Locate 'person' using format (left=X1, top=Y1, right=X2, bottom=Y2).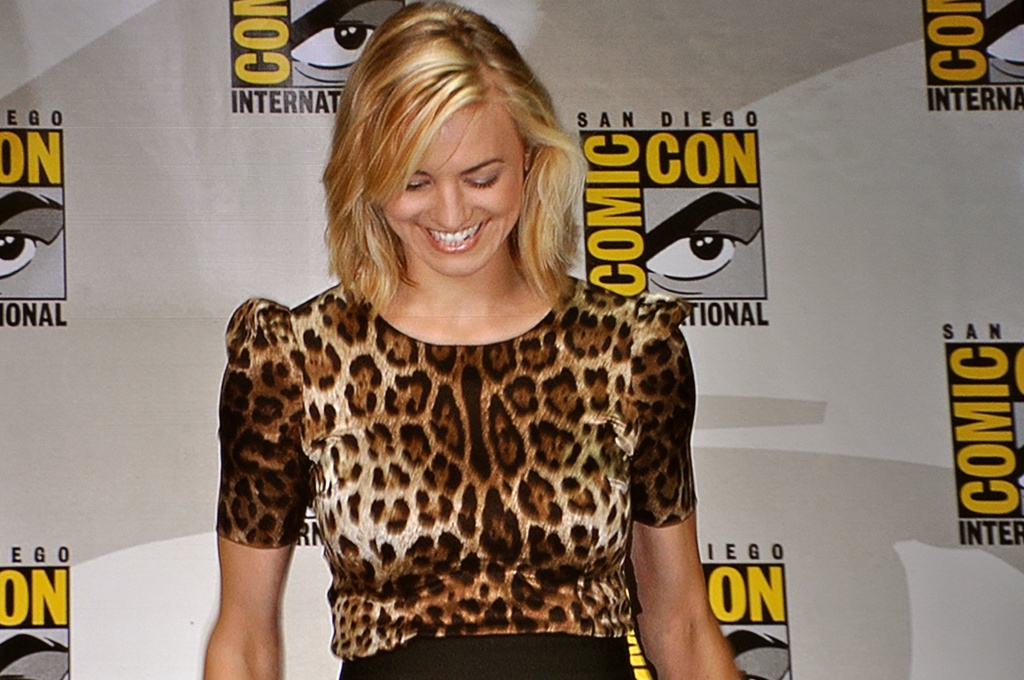
(left=984, top=1, right=1023, bottom=77).
